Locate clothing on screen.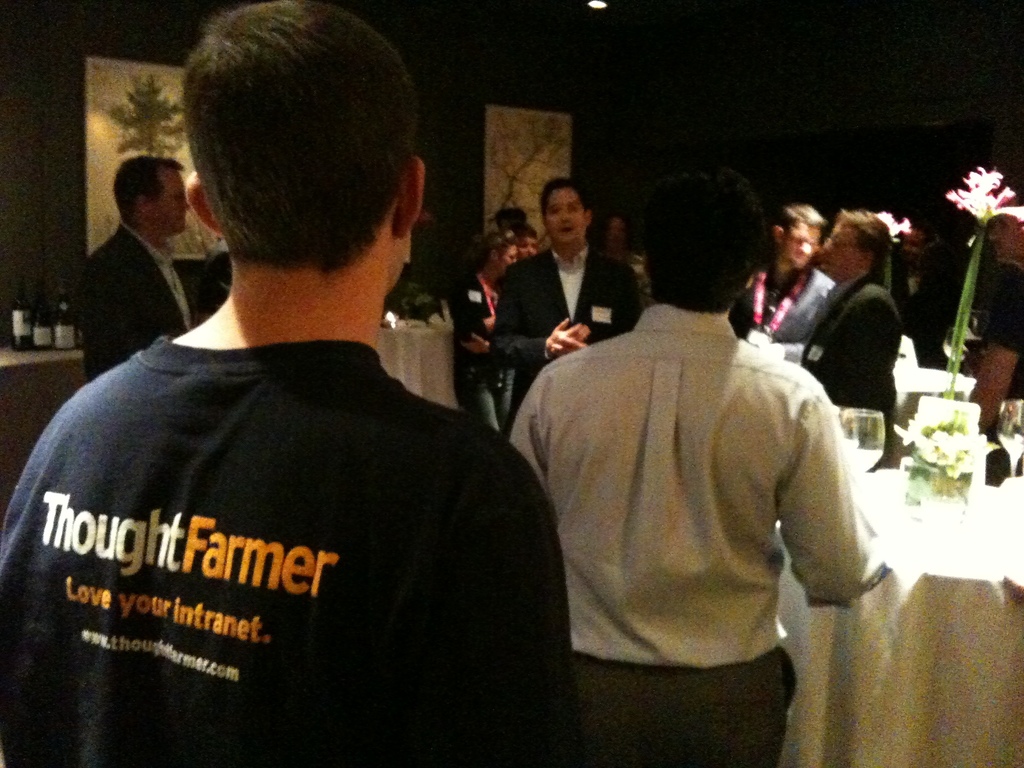
On screen at [739,256,845,351].
